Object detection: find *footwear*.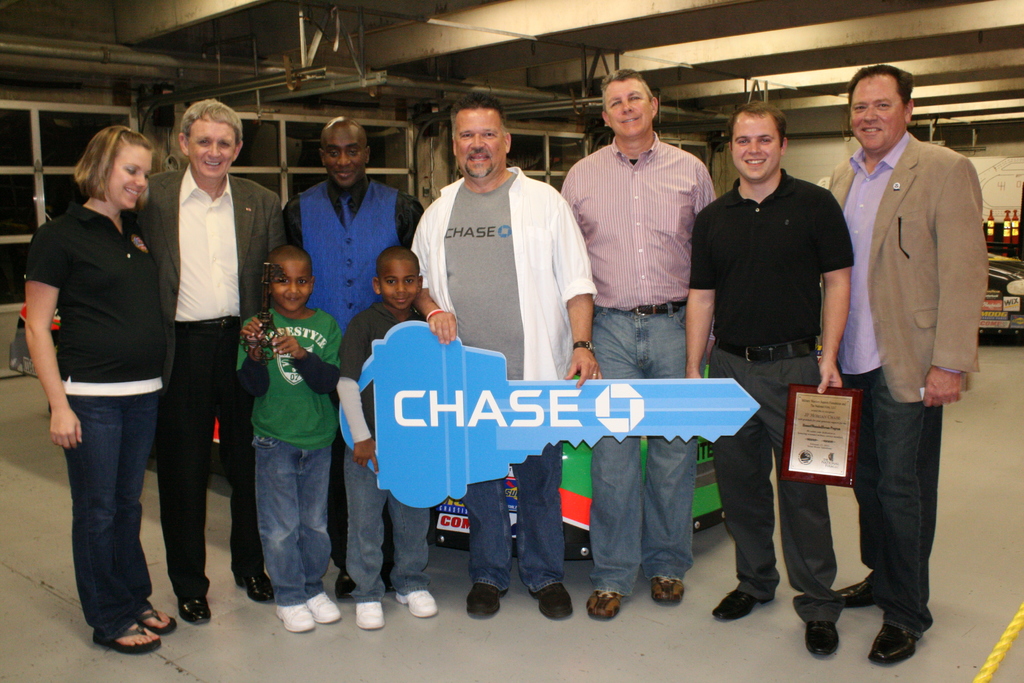
[463,580,508,621].
